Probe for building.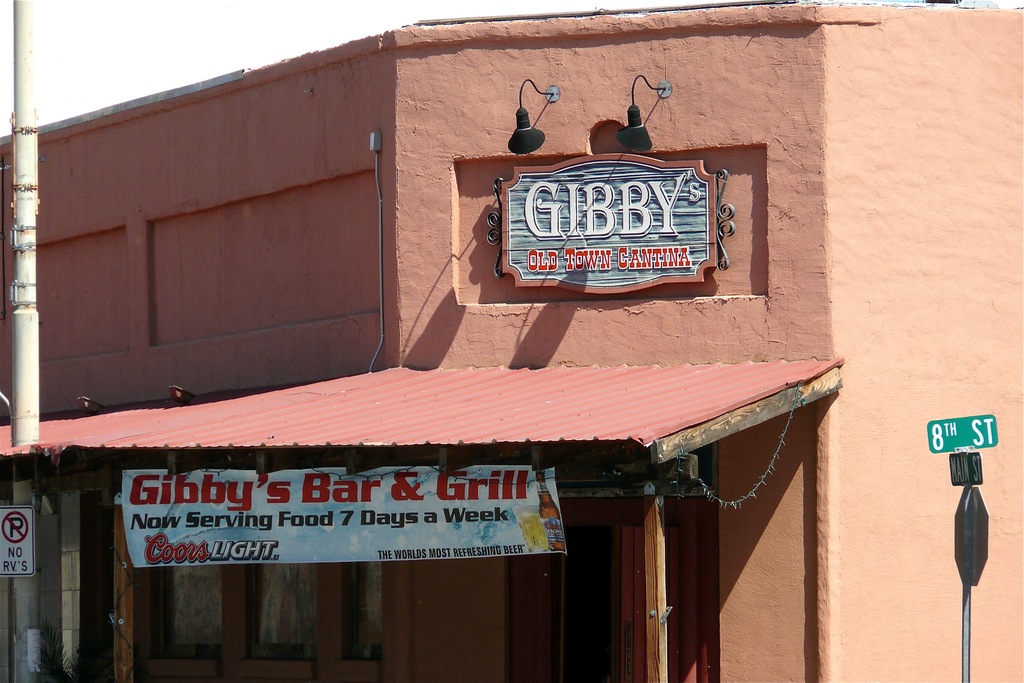
Probe result: locate(0, 4, 1023, 682).
